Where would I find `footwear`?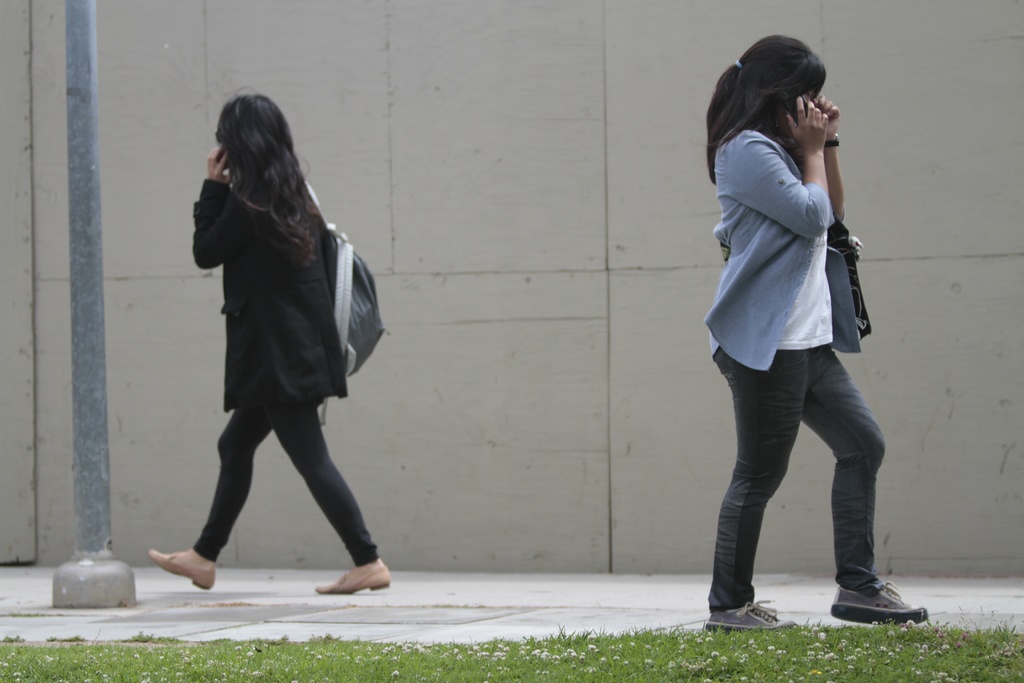
At 320 568 388 602.
